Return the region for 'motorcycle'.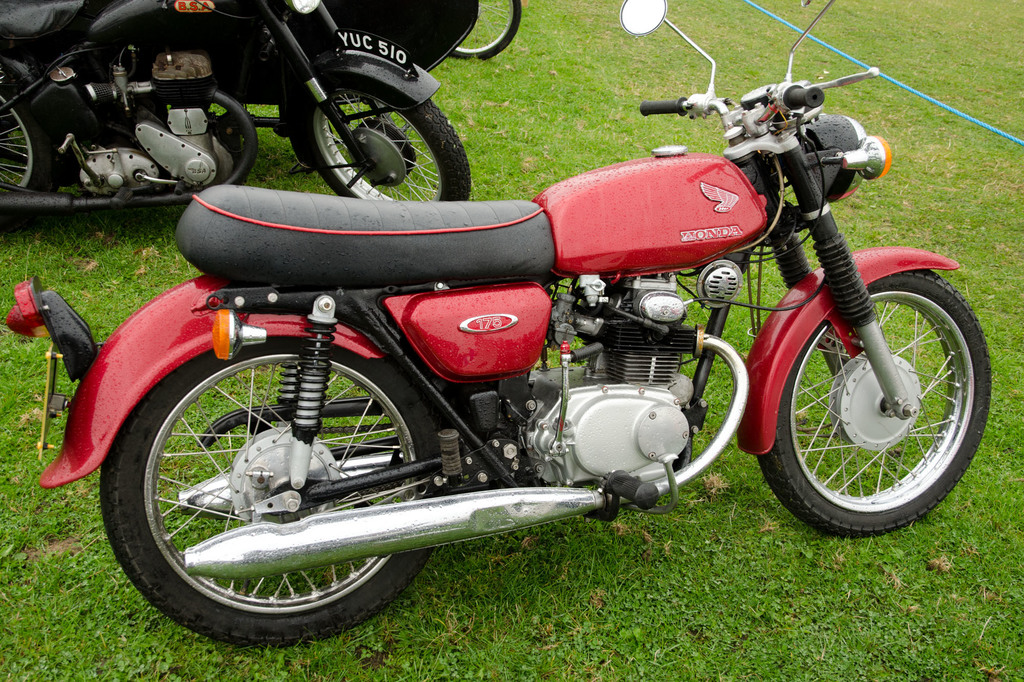
select_region(20, 47, 953, 629).
